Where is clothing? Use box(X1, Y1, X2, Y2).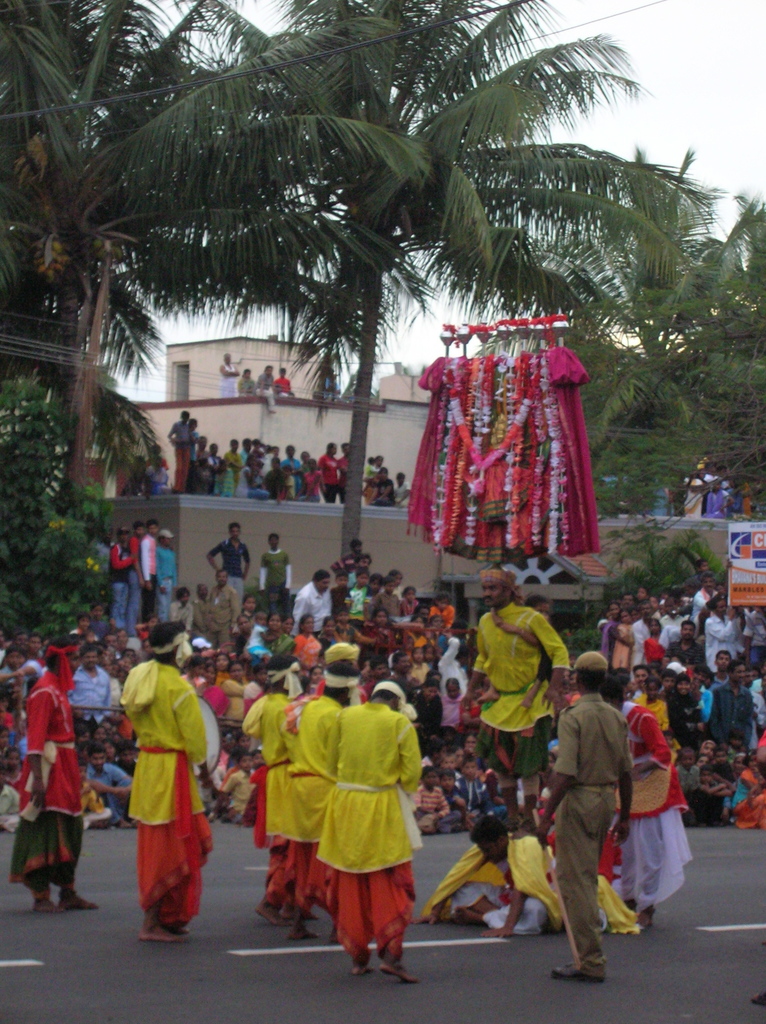
box(660, 684, 682, 734).
